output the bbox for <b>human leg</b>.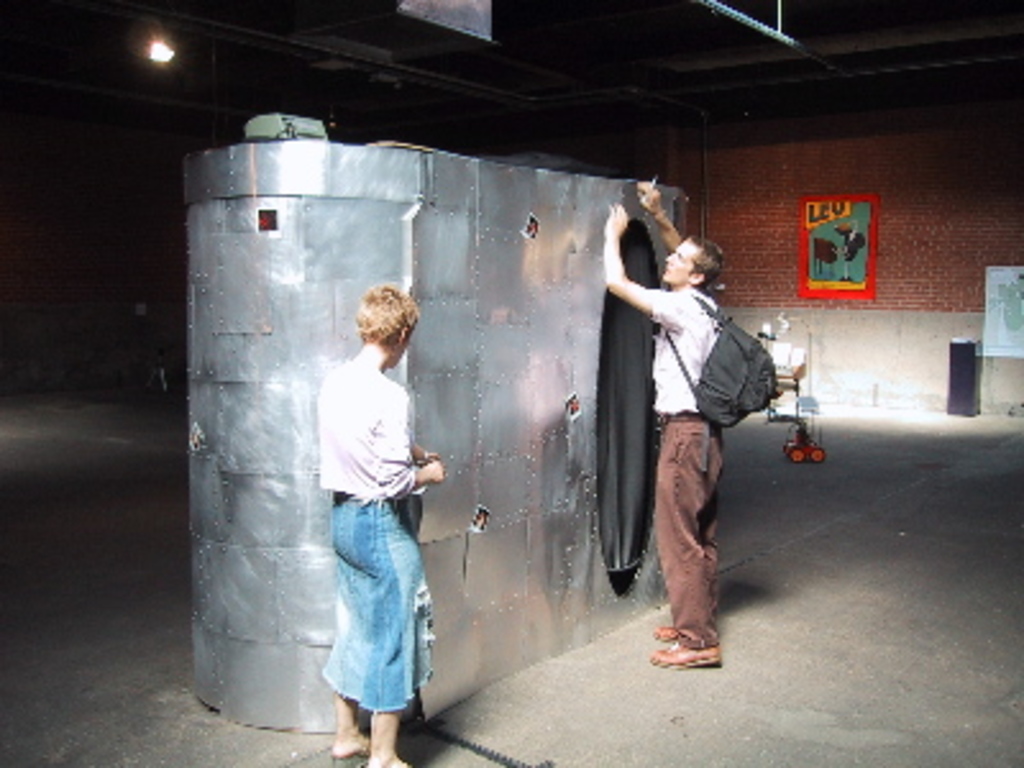
select_region(374, 709, 407, 765).
